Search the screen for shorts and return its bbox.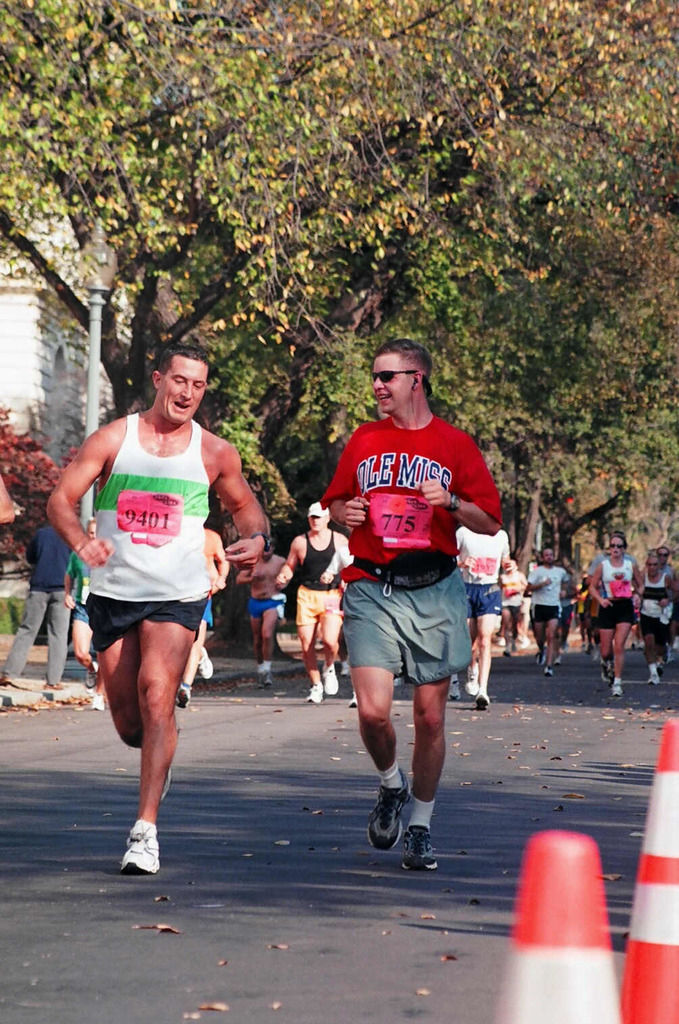
Found: left=318, top=588, right=481, bottom=696.
